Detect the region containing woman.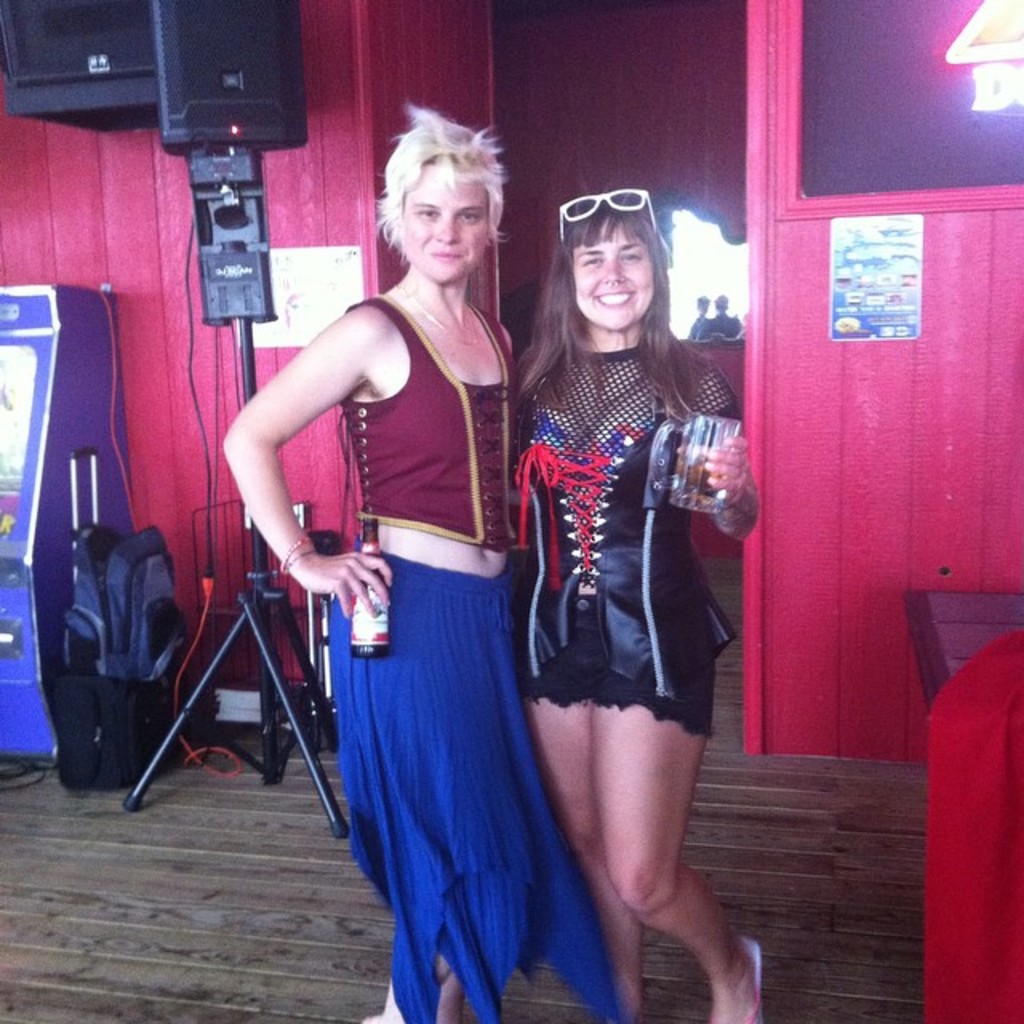
<region>218, 104, 627, 1022</region>.
